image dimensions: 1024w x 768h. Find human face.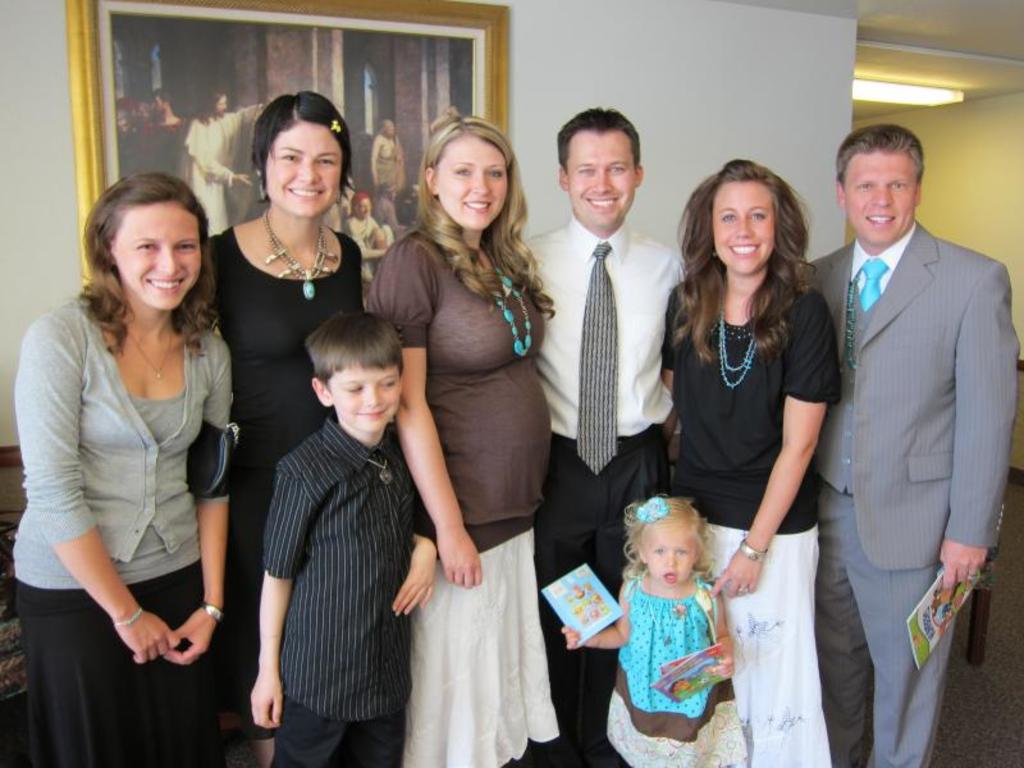
pyautogui.locateOnScreen(566, 127, 637, 228).
